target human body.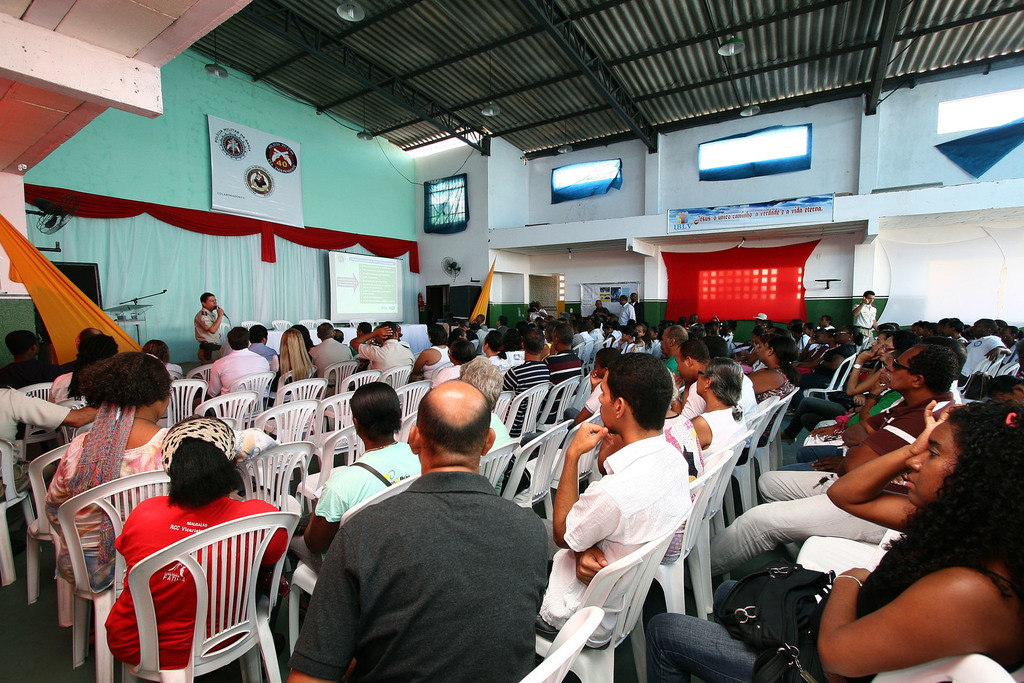
Target region: region(284, 377, 546, 682).
